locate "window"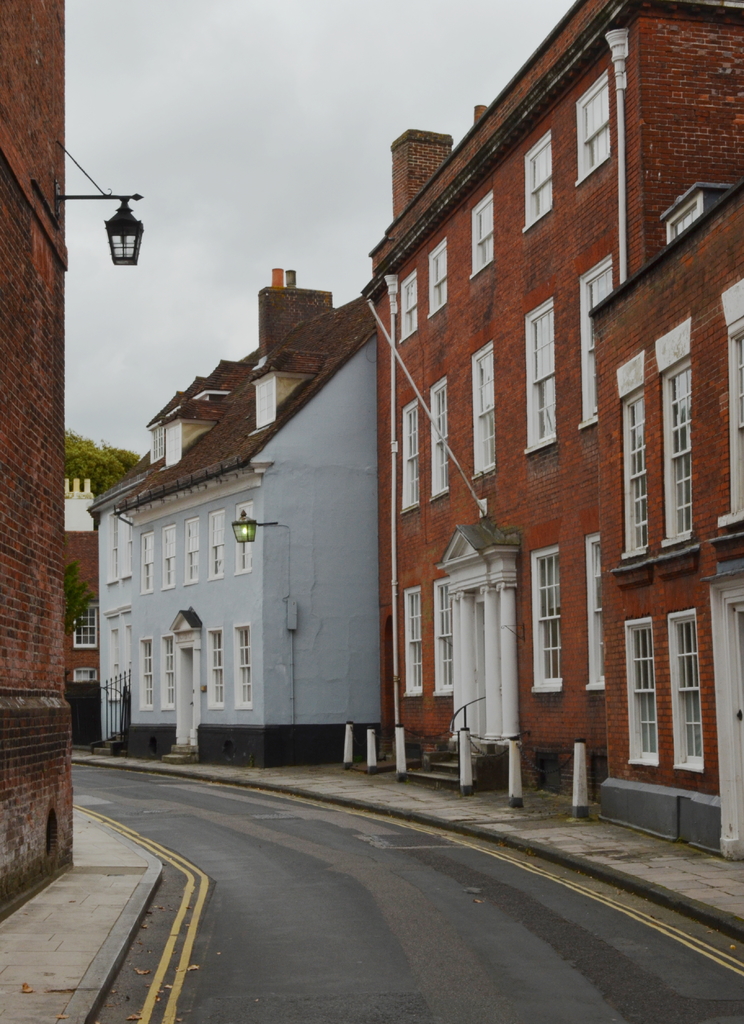
<box>161,627,178,707</box>
